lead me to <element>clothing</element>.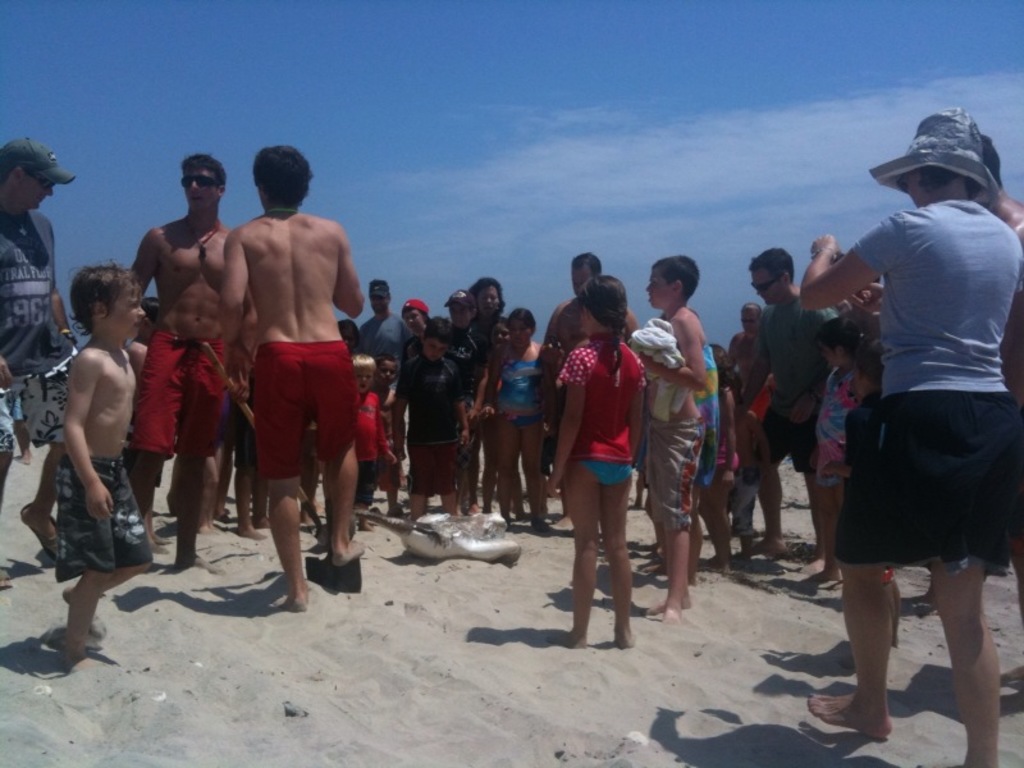
Lead to locate(251, 342, 360, 480).
